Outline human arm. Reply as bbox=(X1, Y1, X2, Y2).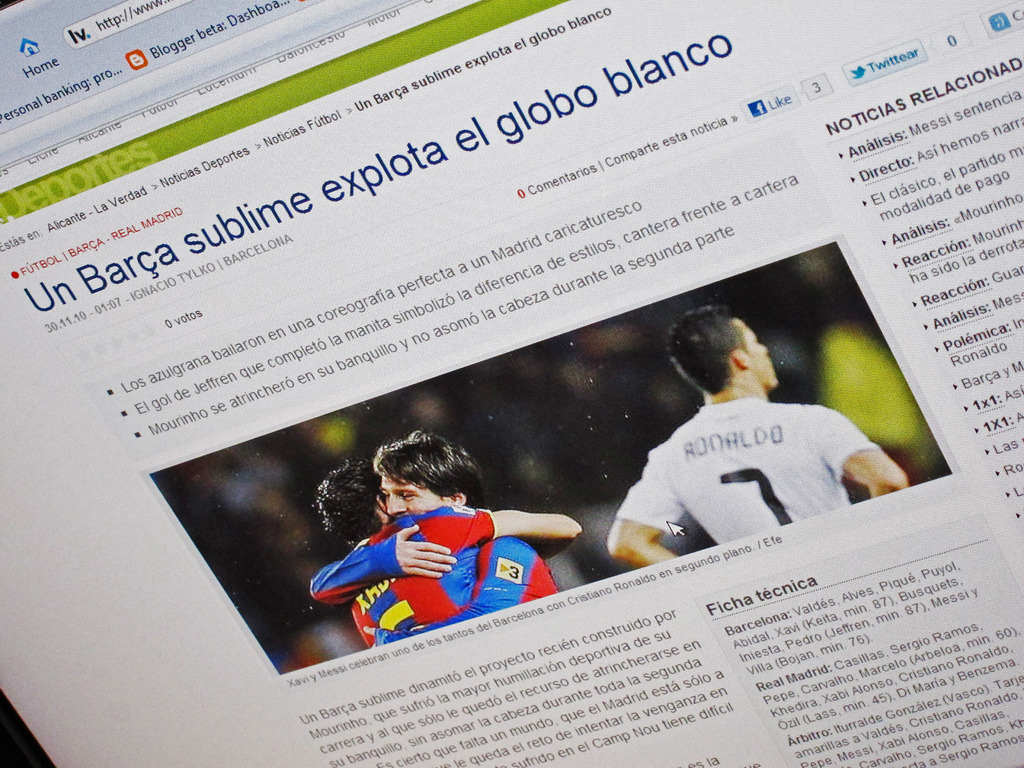
bbox=(809, 403, 912, 500).
